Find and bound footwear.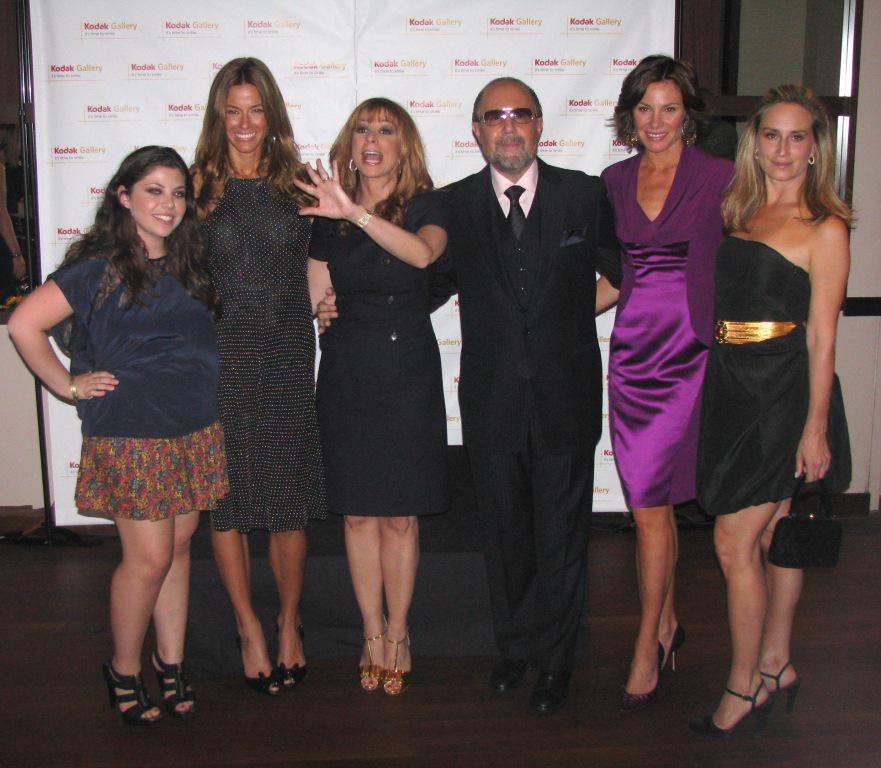
Bound: bbox=(611, 645, 654, 697).
